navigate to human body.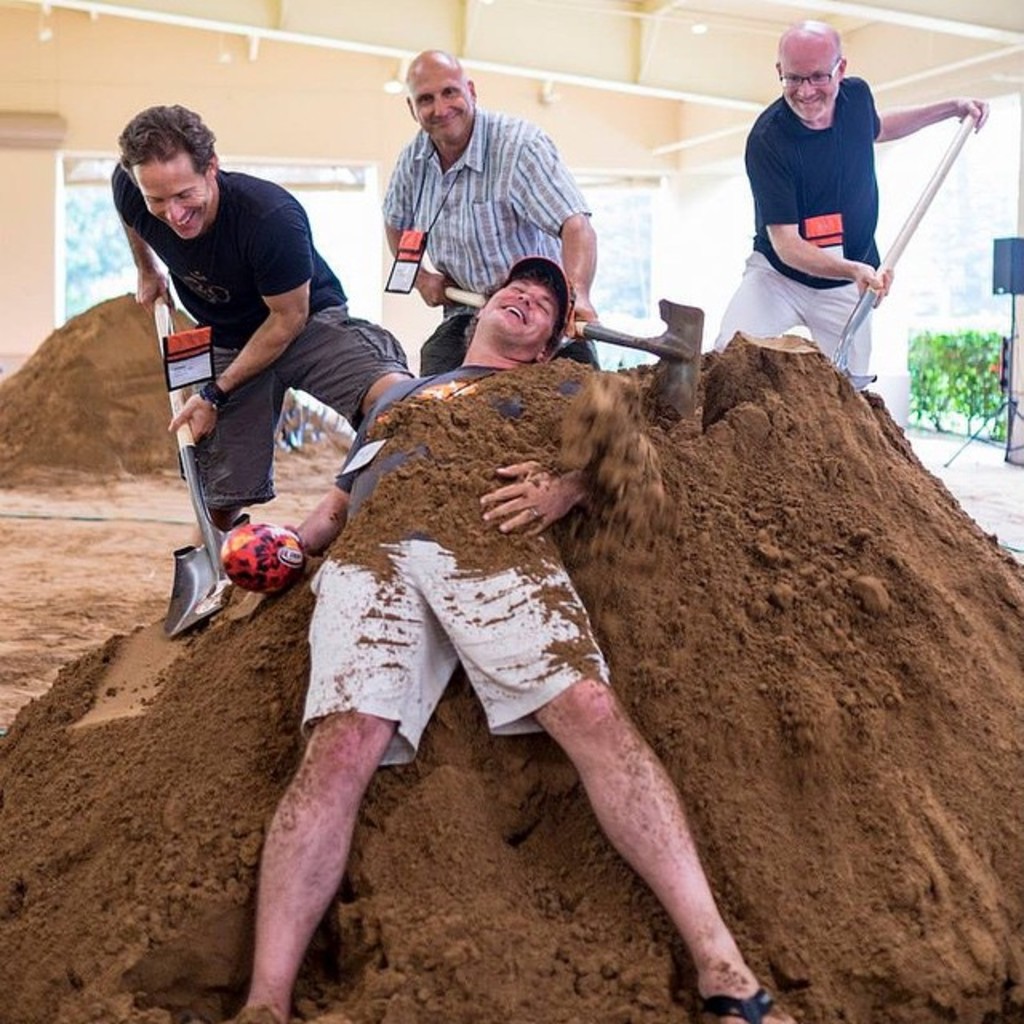
Navigation target: <bbox>109, 176, 400, 560</bbox>.
